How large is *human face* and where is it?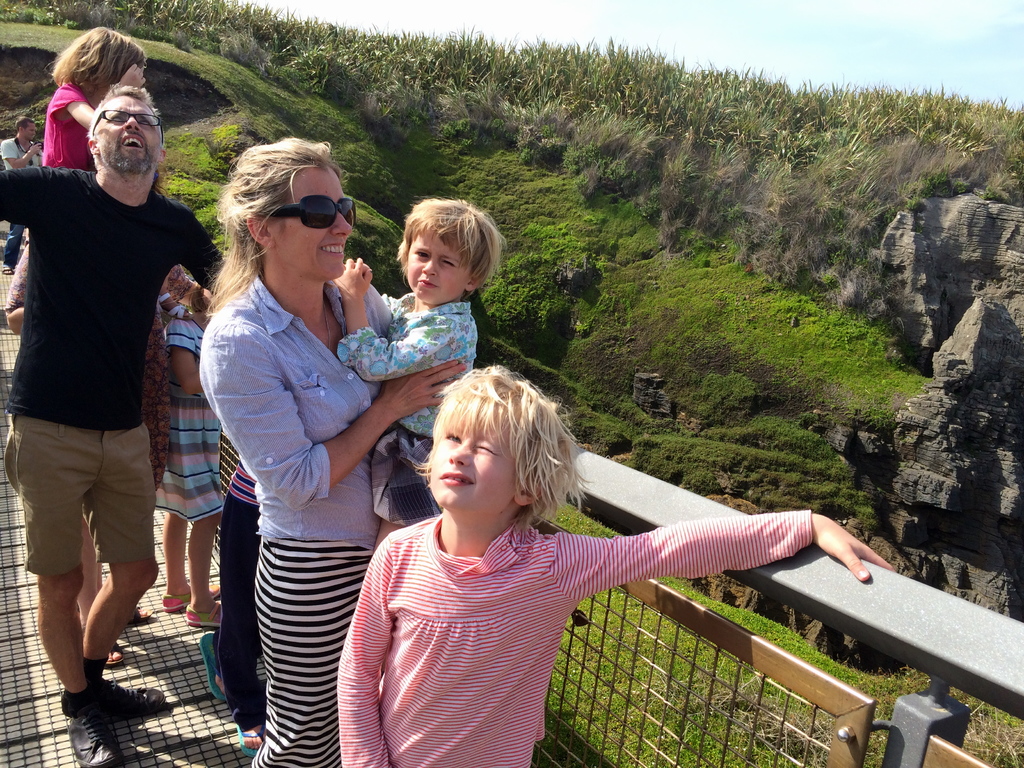
Bounding box: (left=429, top=422, right=524, bottom=519).
